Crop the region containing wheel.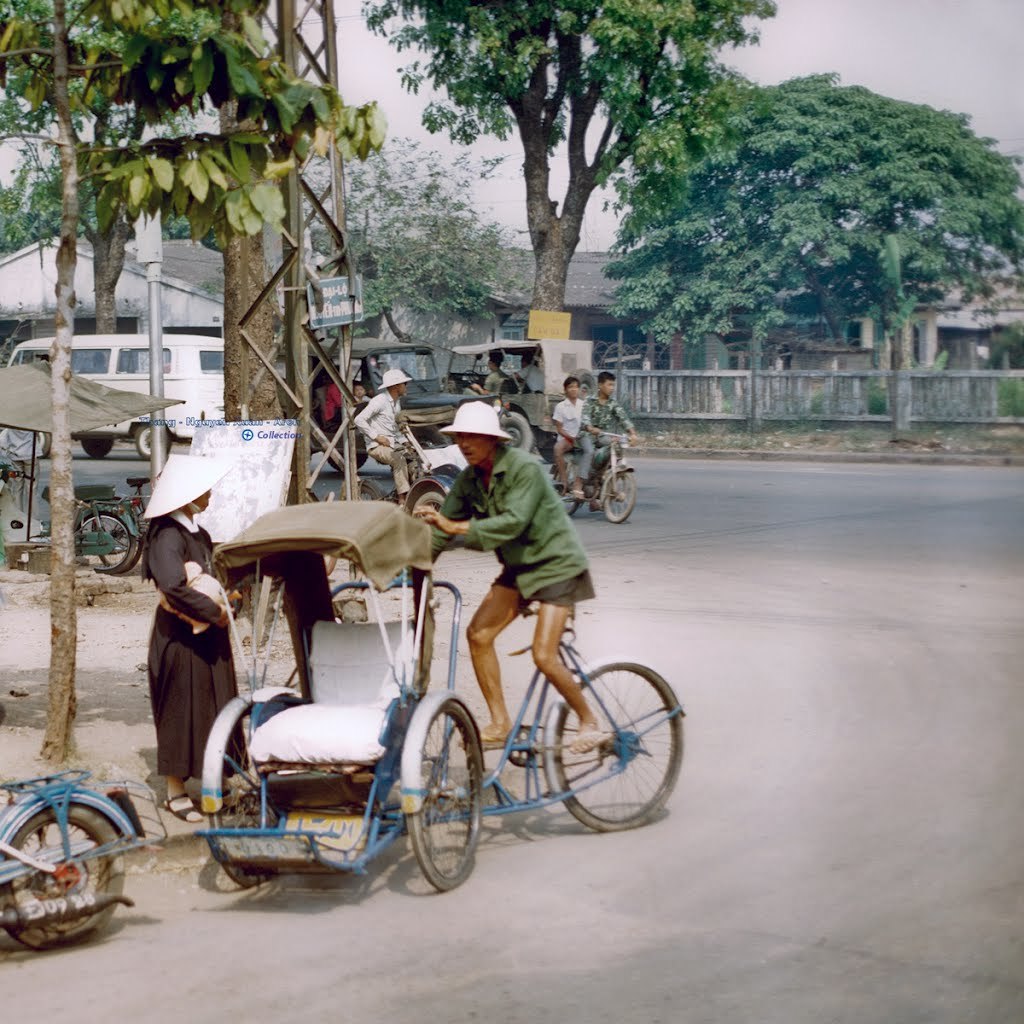
Crop region: 77,430,119,459.
